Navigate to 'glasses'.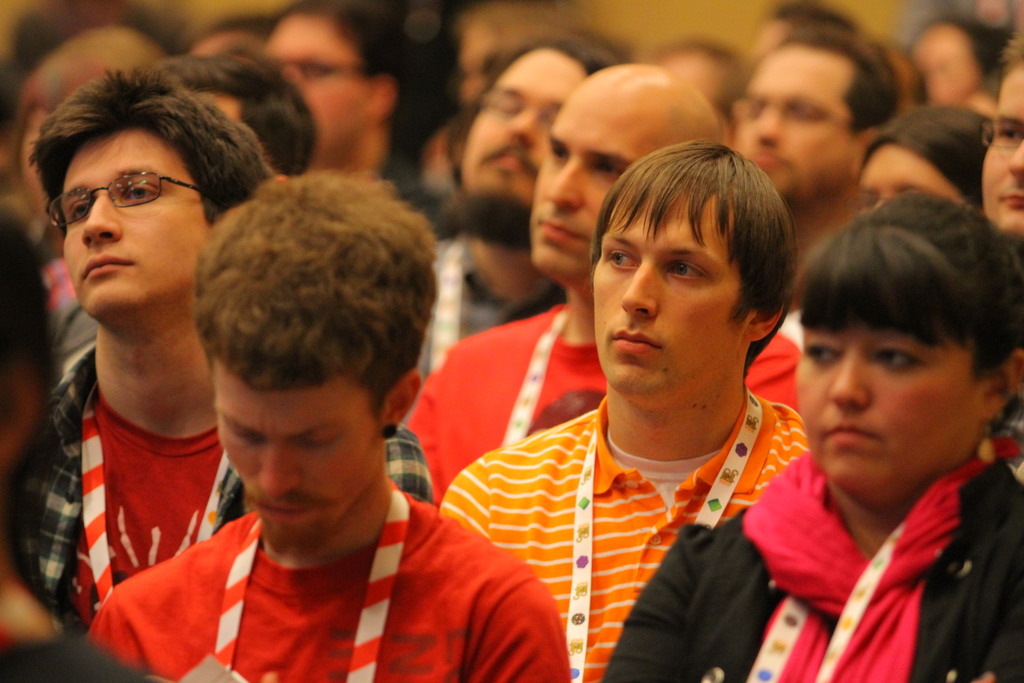
Navigation target: <region>37, 166, 225, 229</region>.
